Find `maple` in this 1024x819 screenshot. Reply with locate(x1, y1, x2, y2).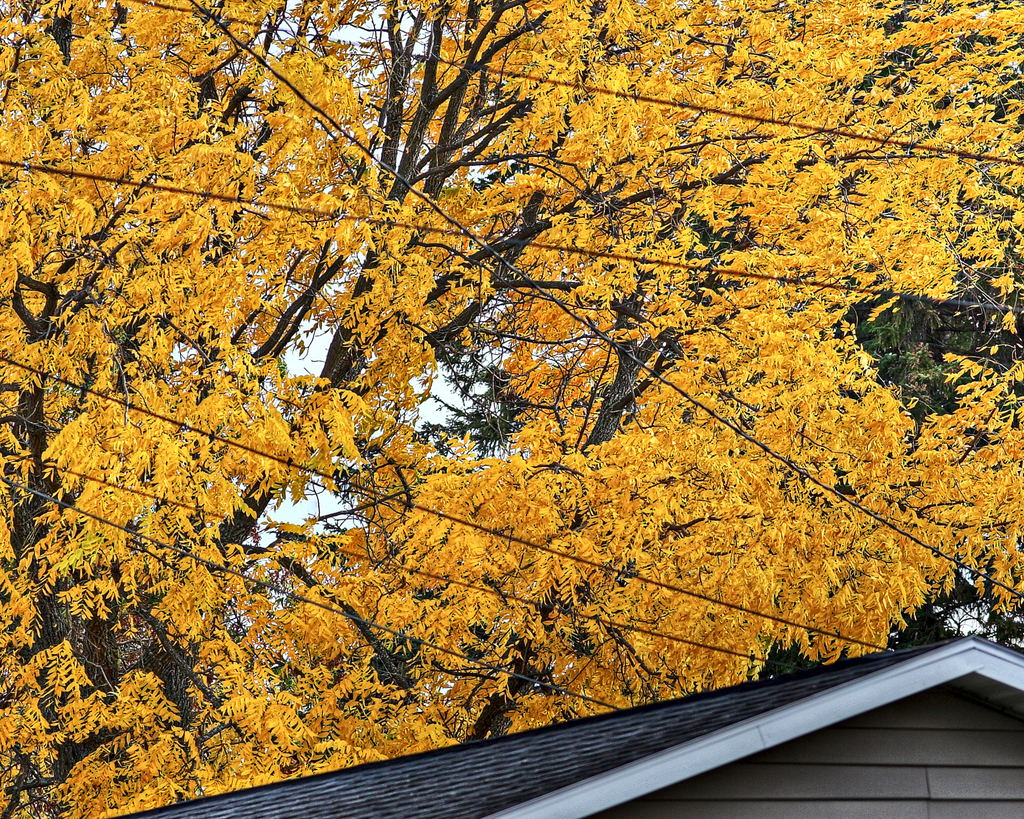
locate(45, 0, 959, 818).
